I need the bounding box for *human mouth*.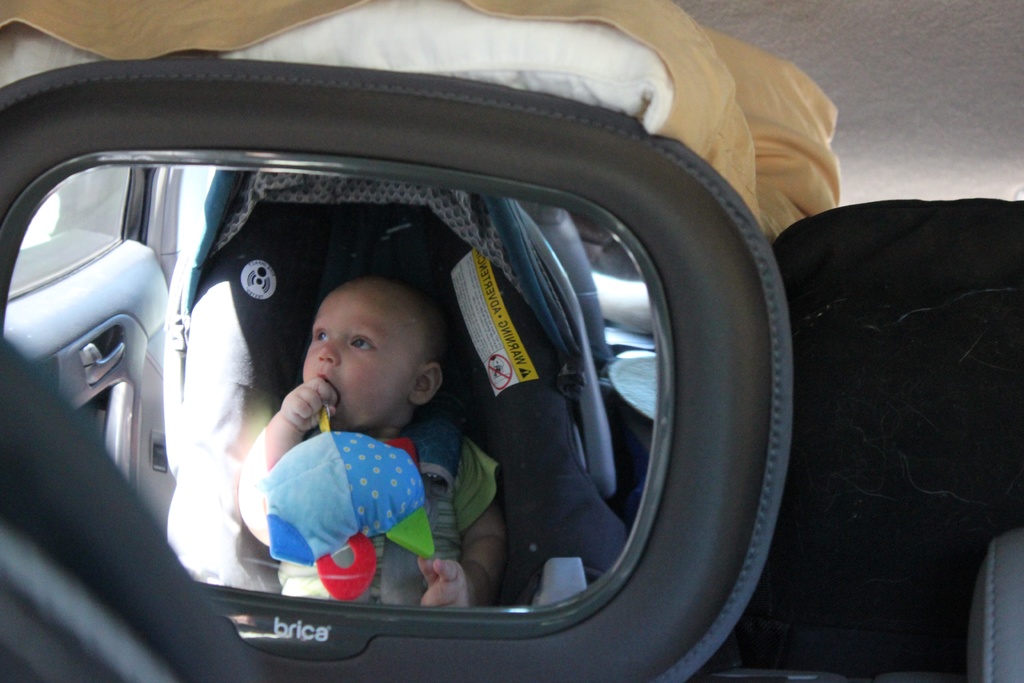
Here it is: BBox(317, 374, 339, 408).
